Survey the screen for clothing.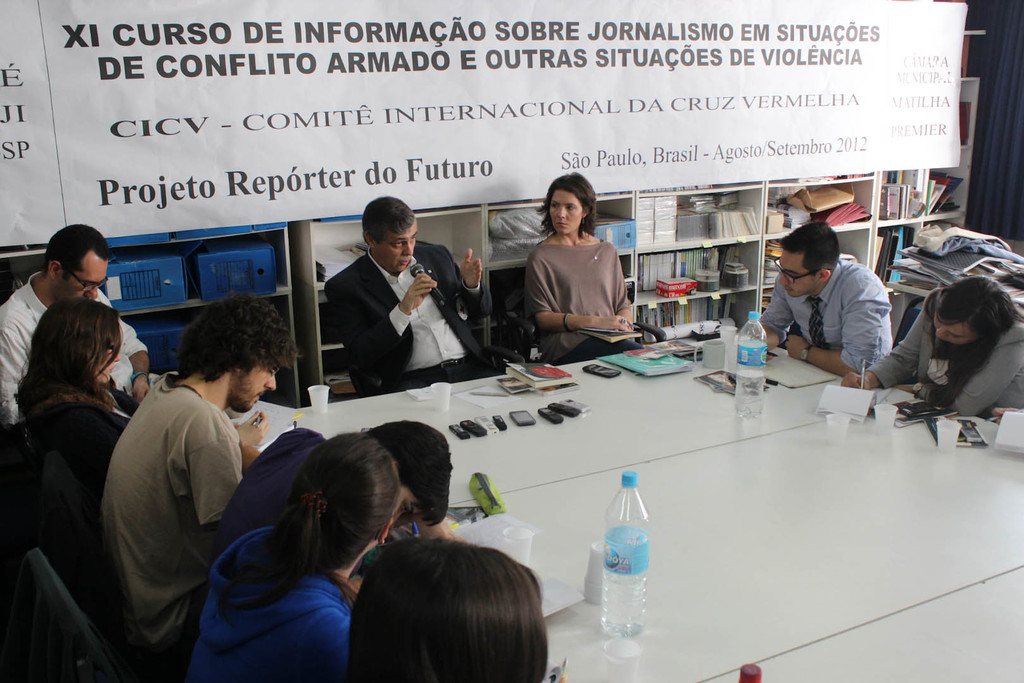
Survey found: box(525, 235, 641, 366).
